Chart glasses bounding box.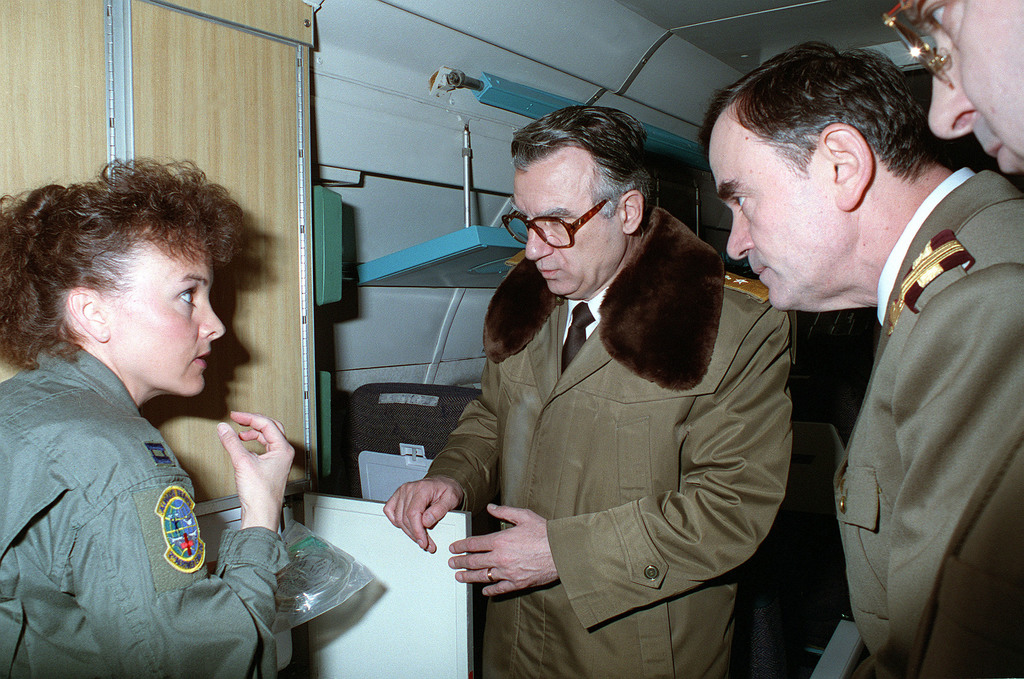
Charted: pyautogui.locateOnScreen(875, 0, 956, 88).
